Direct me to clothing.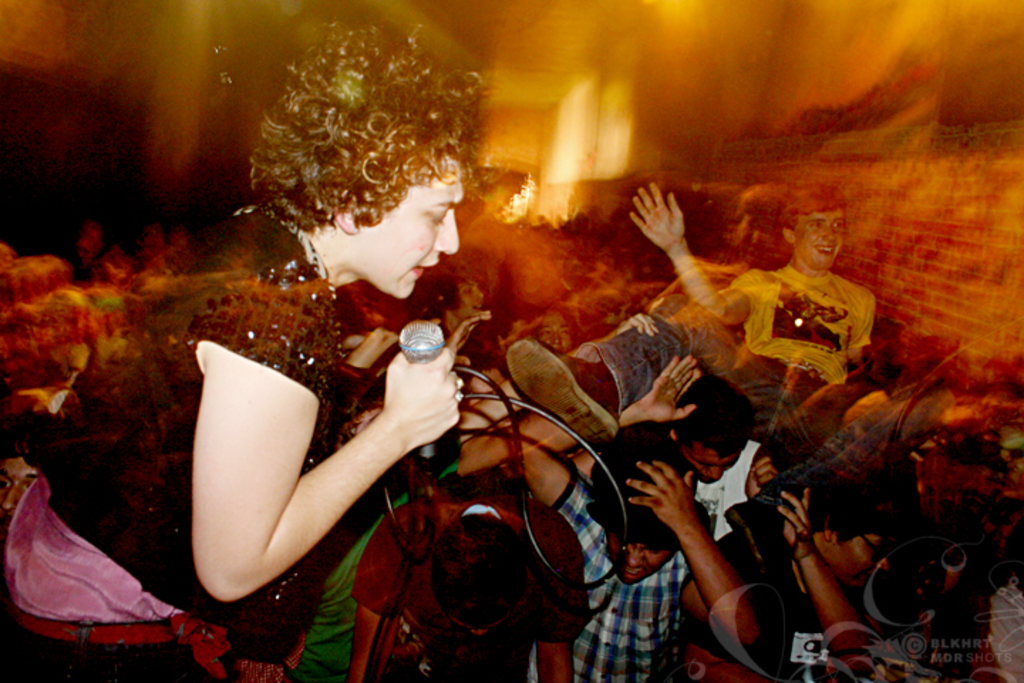
Direction: 0 201 347 682.
